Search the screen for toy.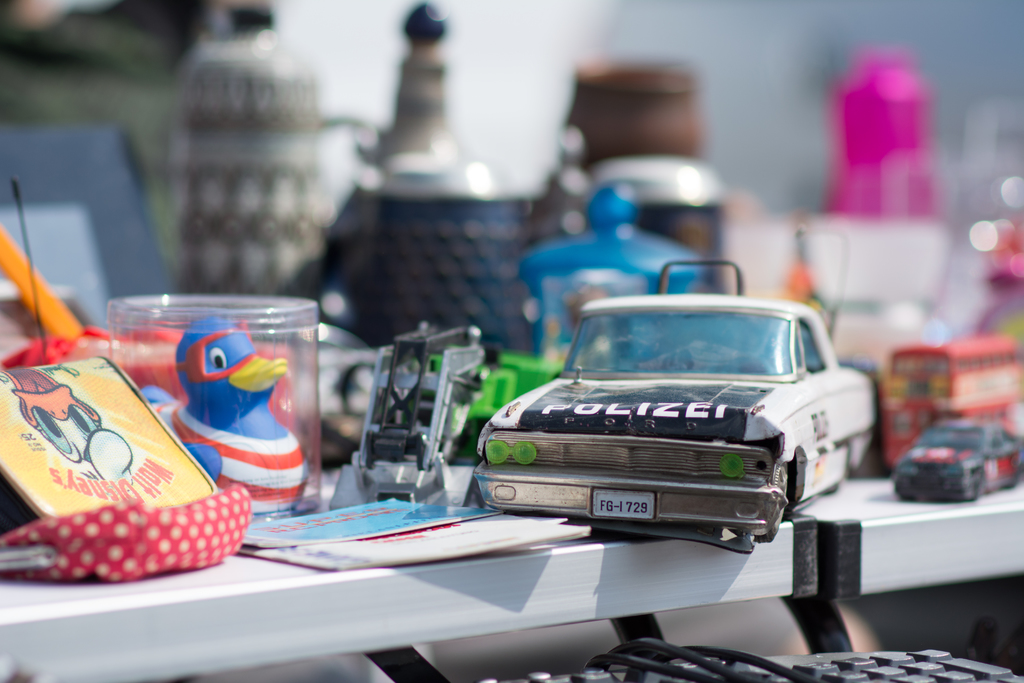
Found at (x1=470, y1=261, x2=871, y2=550).
